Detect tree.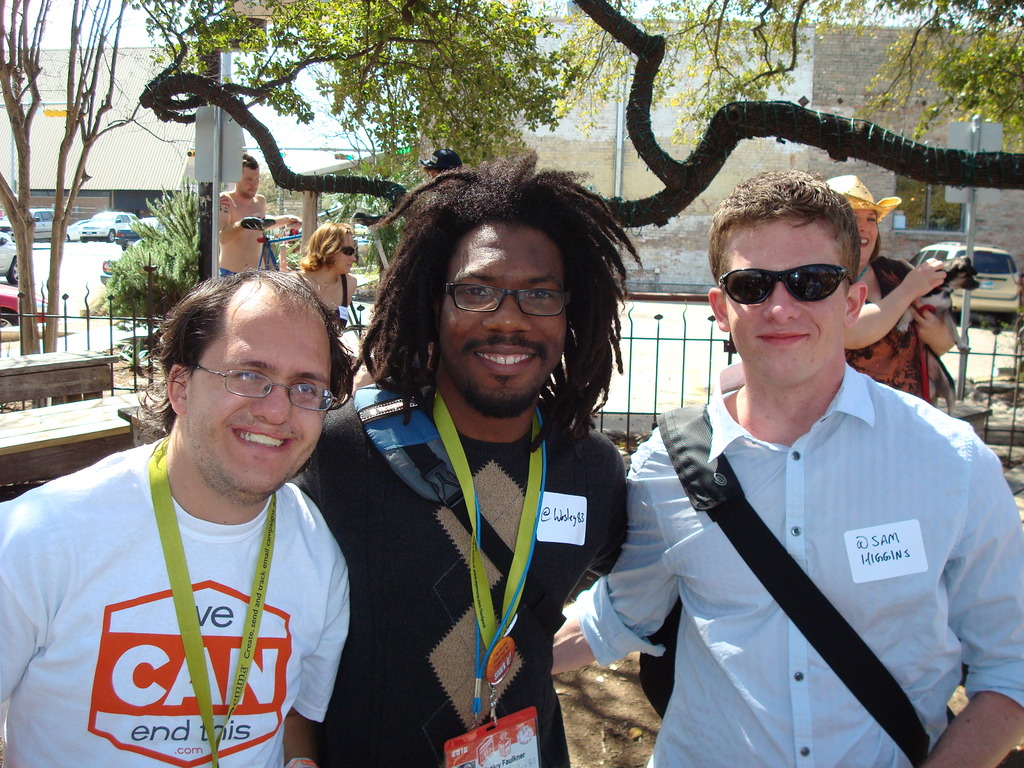
Detected at locate(0, 65, 143, 353).
